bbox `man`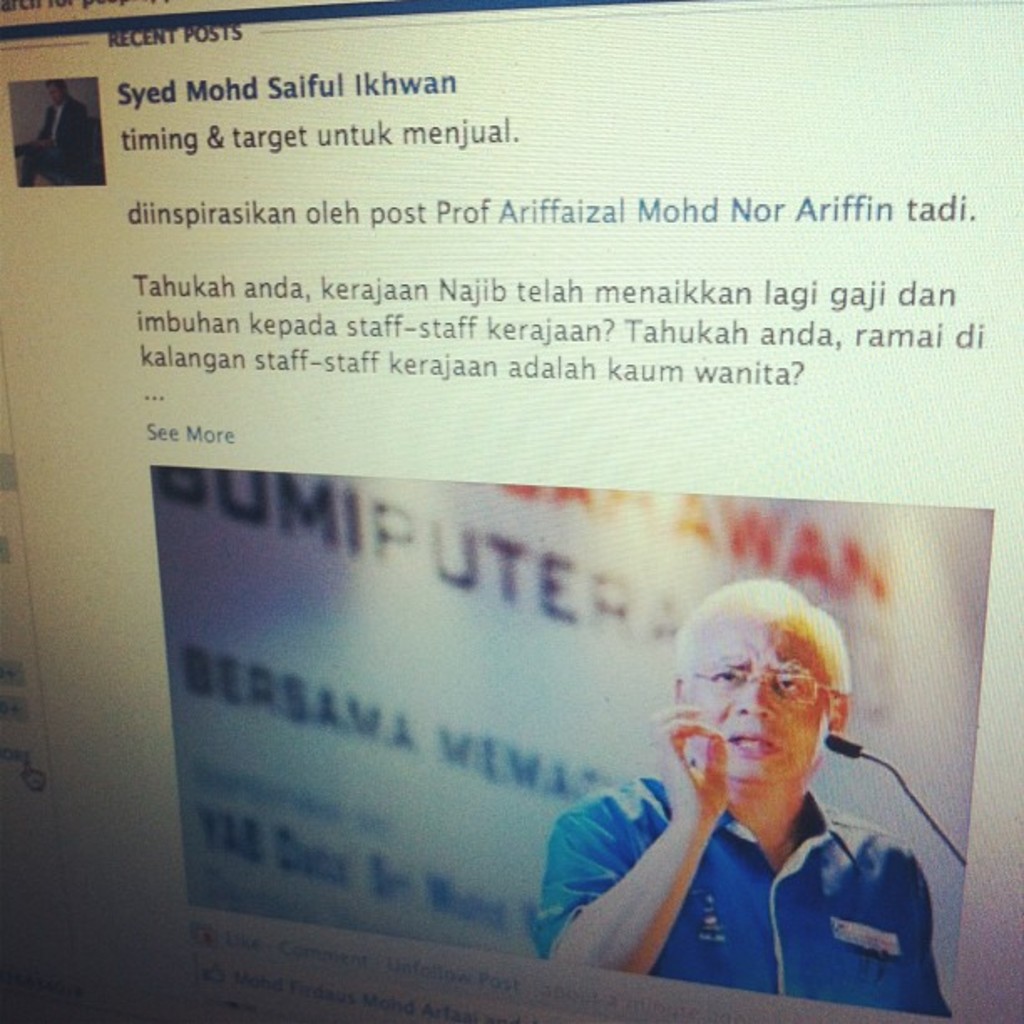
17,80,97,186
